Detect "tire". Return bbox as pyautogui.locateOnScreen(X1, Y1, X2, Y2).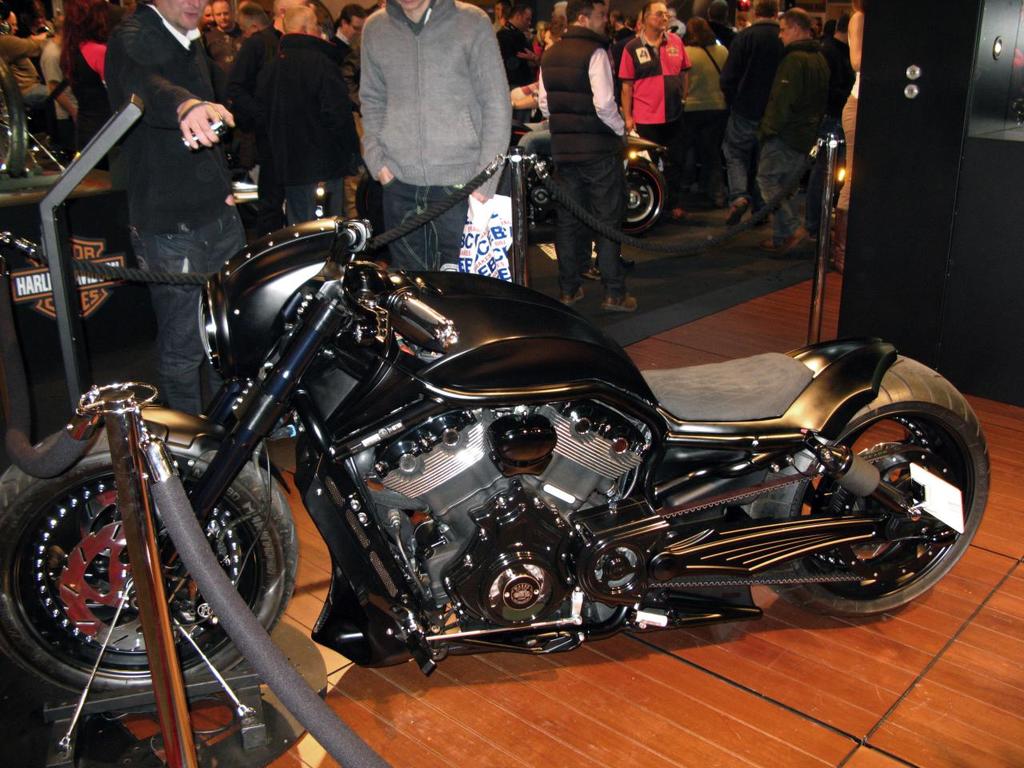
pyautogui.locateOnScreen(25, 458, 271, 709).
